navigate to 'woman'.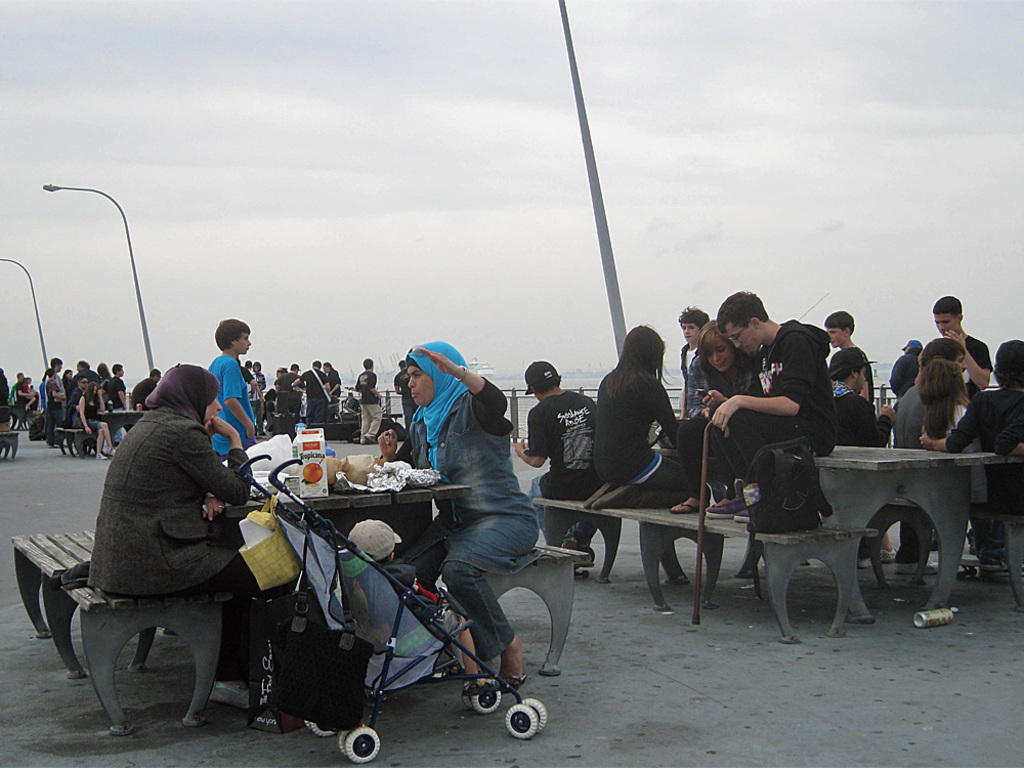
Navigation target: region(389, 336, 538, 693).
